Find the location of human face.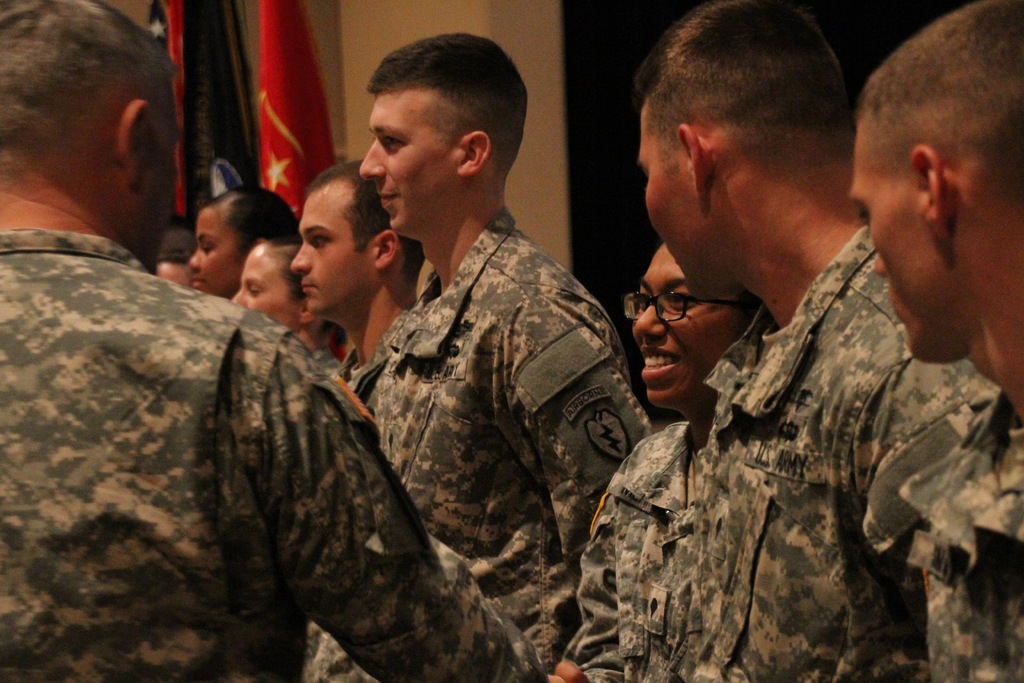
Location: box(148, 99, 179, 277).
